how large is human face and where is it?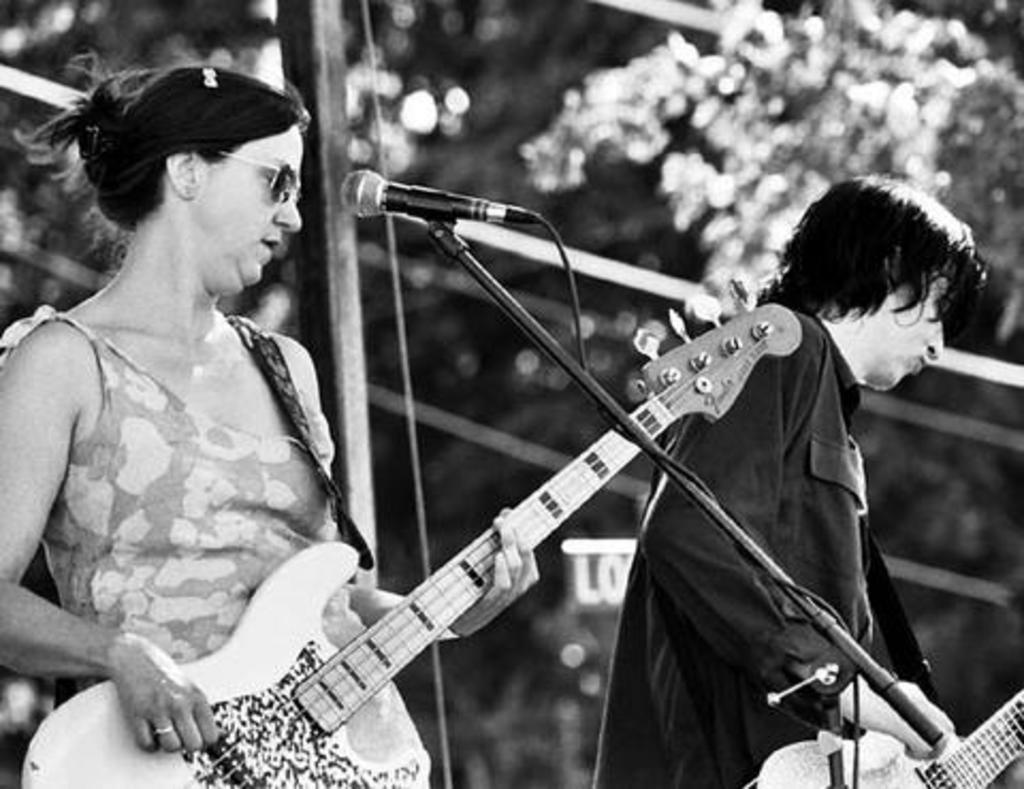
Bounding box: region(192, 126, 301, 294).
